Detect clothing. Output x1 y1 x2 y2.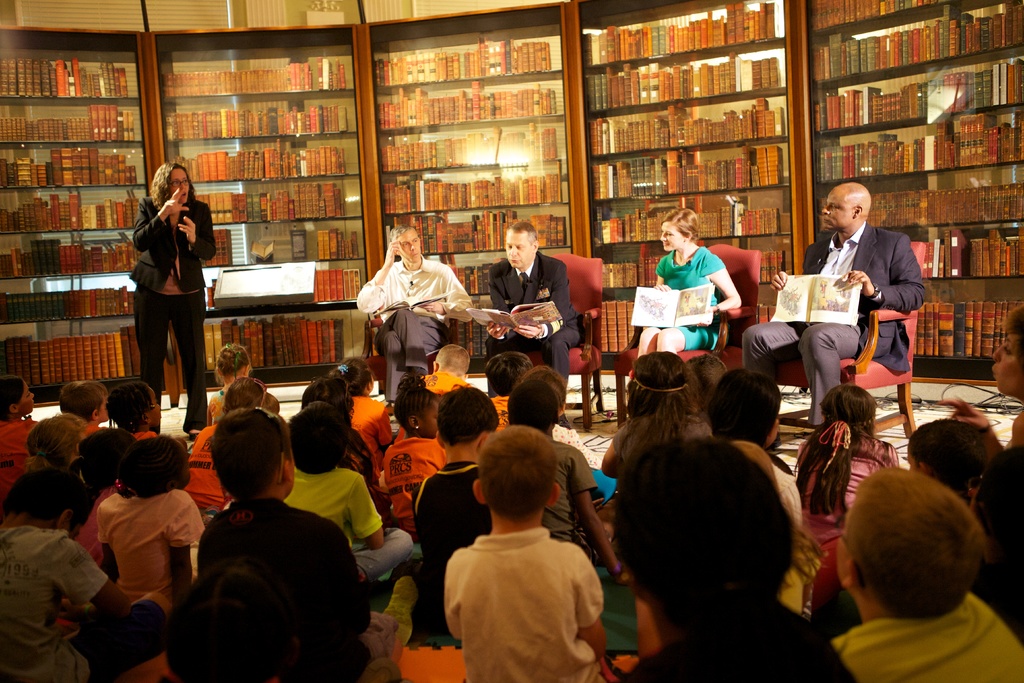
831 624 1023 682.
